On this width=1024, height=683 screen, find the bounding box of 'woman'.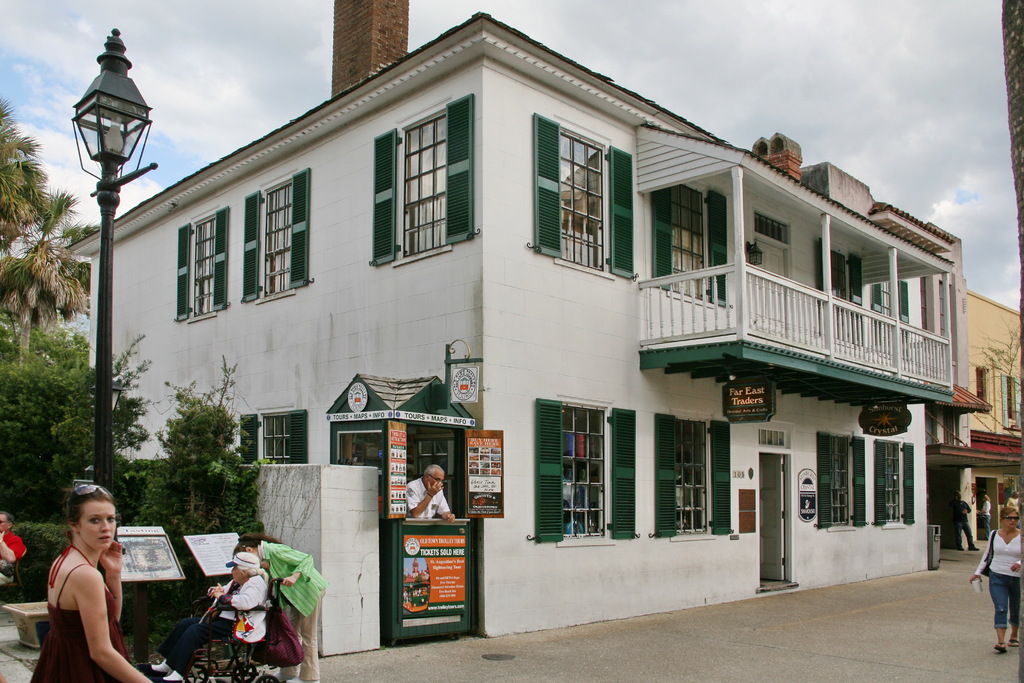
Bounding box: 971, 506, 1023, 653.
